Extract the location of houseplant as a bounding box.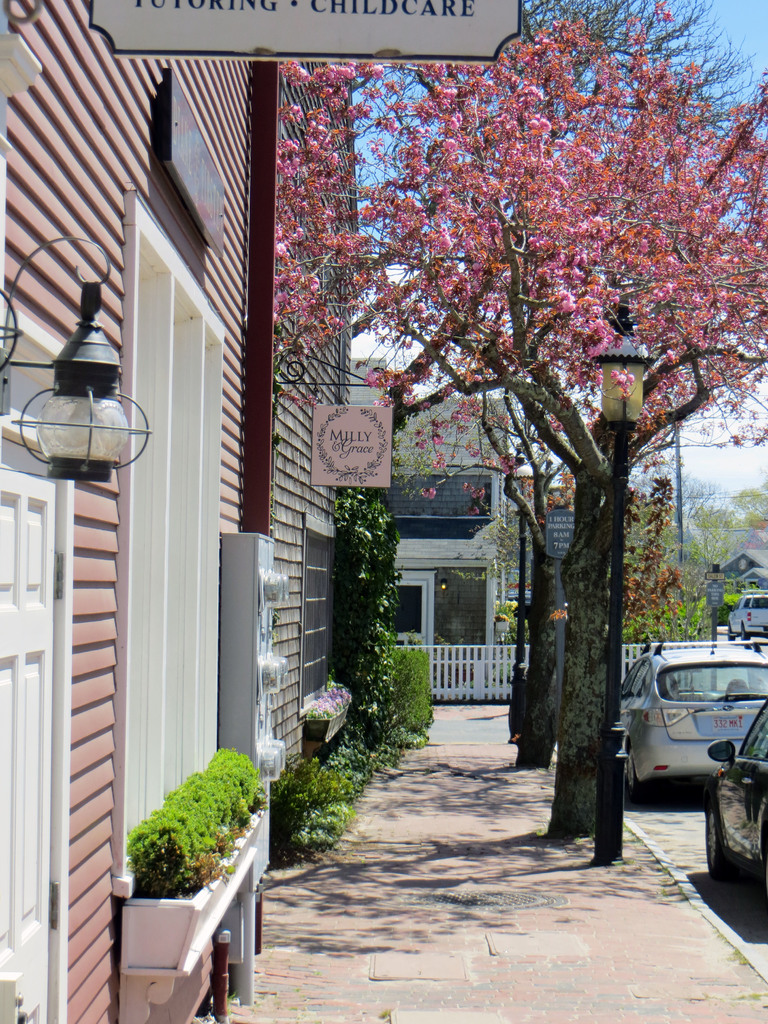
{"x1": 292, "y1": 669, "x2": 350, "y2": 742}.
